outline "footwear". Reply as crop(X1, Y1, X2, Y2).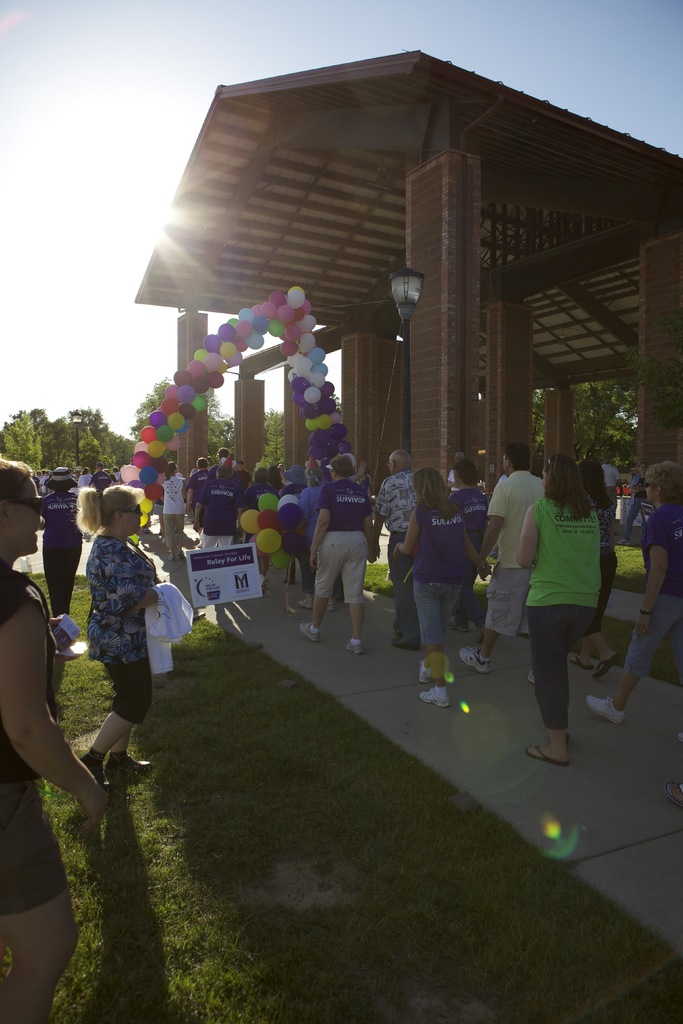
crop(567, 653, 586, 674).
